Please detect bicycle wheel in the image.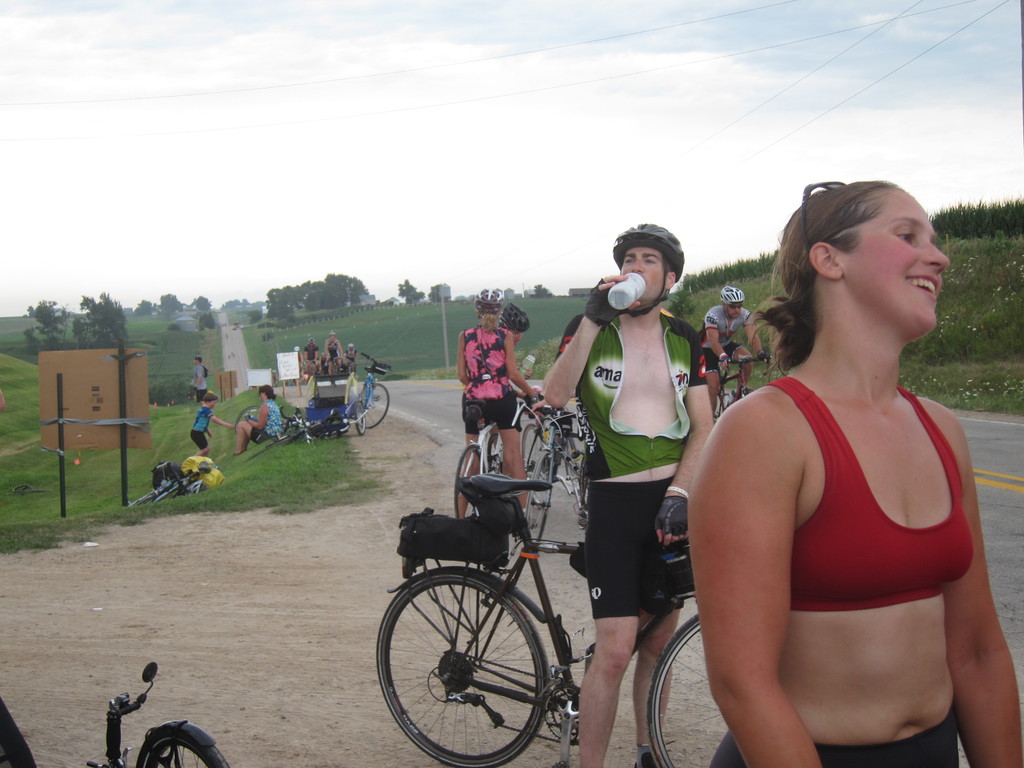
350,402,365,439.
